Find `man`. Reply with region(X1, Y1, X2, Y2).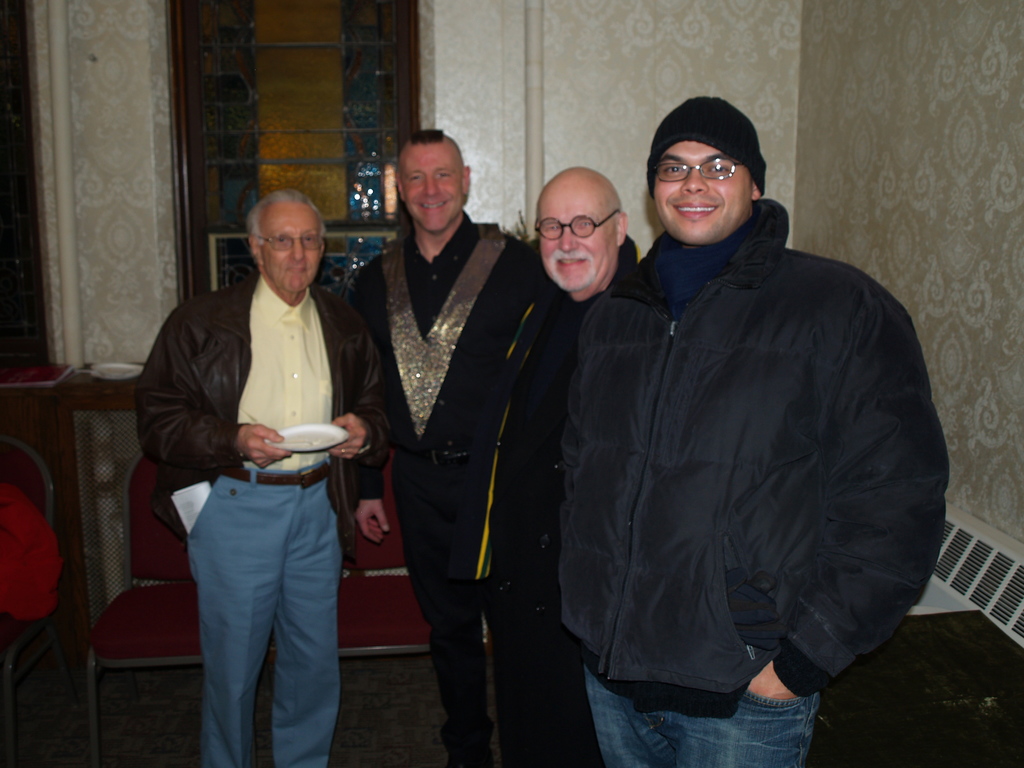
region(451, 163, 641, 767).
